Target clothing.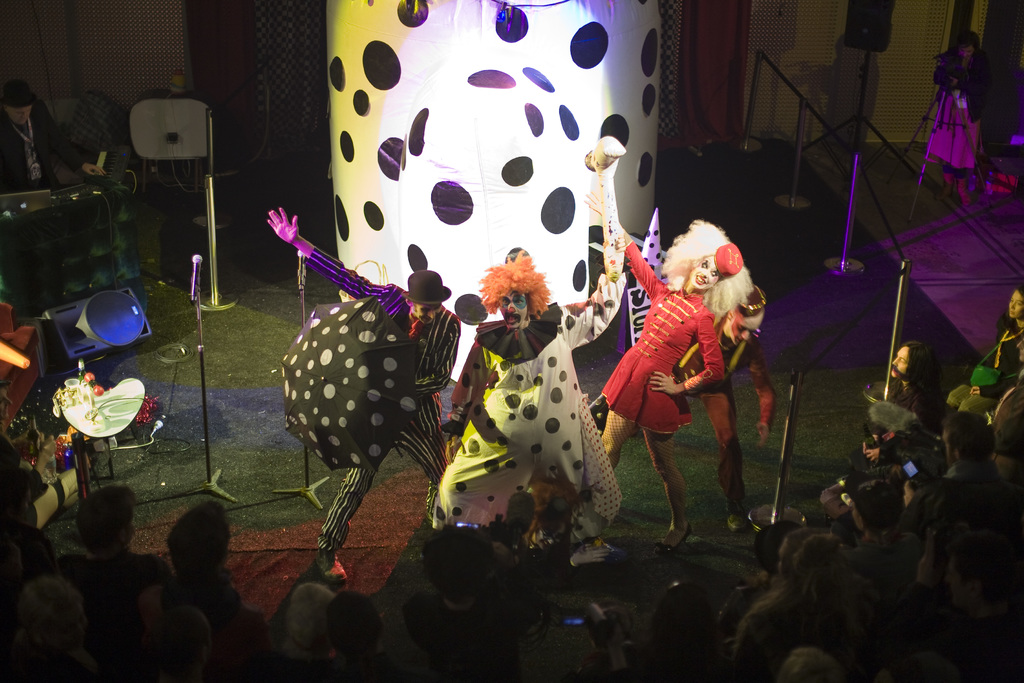
Target region: region(425, 267, 624, 552).
